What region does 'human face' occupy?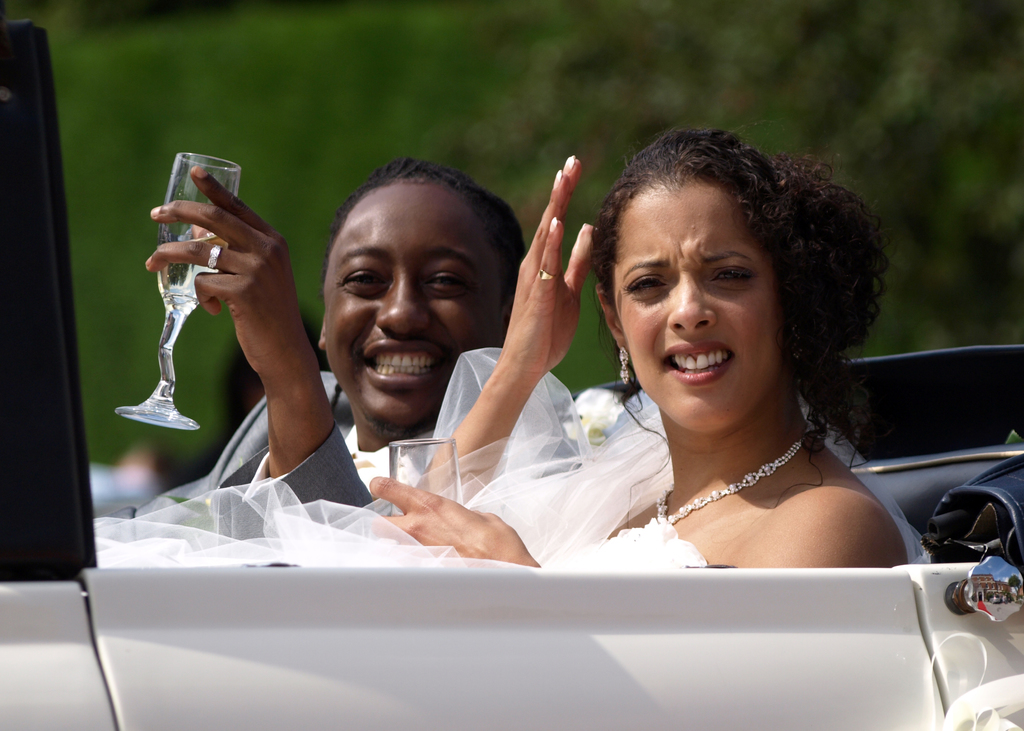
l=621, t=189, r=779, b=434.
